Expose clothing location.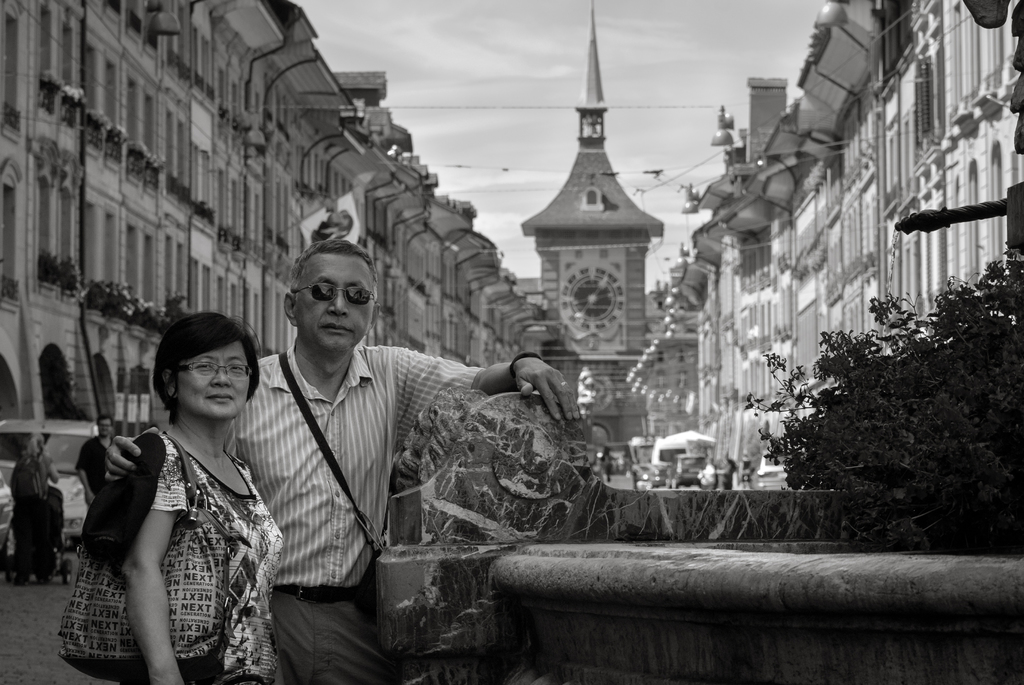
Exposed at {"left": 7, "top": 447, "right": 50, "bottom": 589}.
